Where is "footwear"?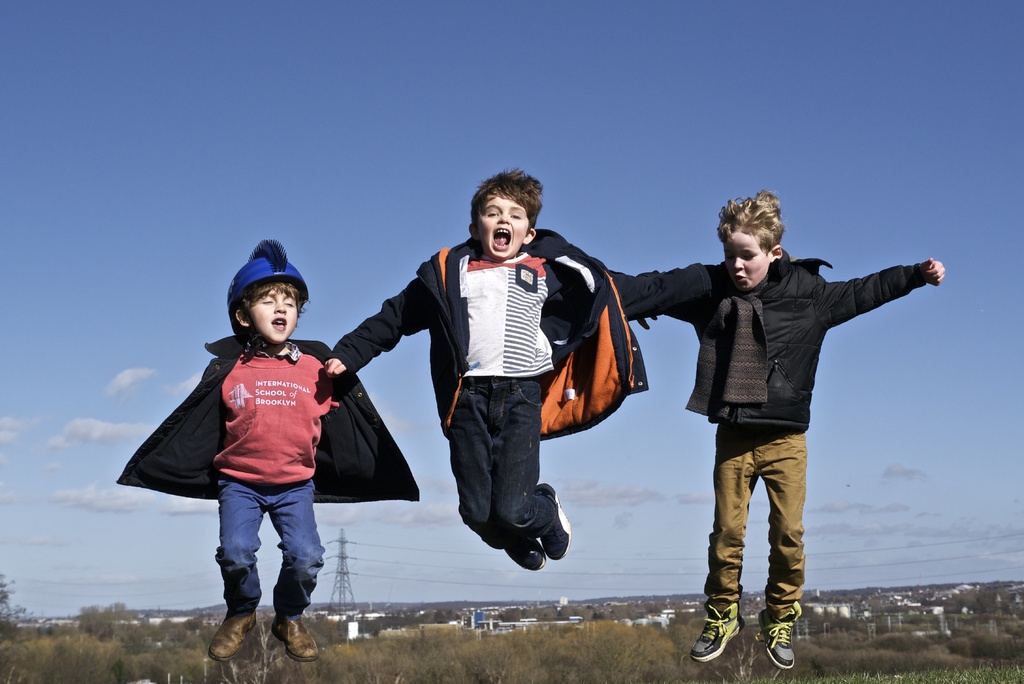
Rect(515, 541, 541, 570).
